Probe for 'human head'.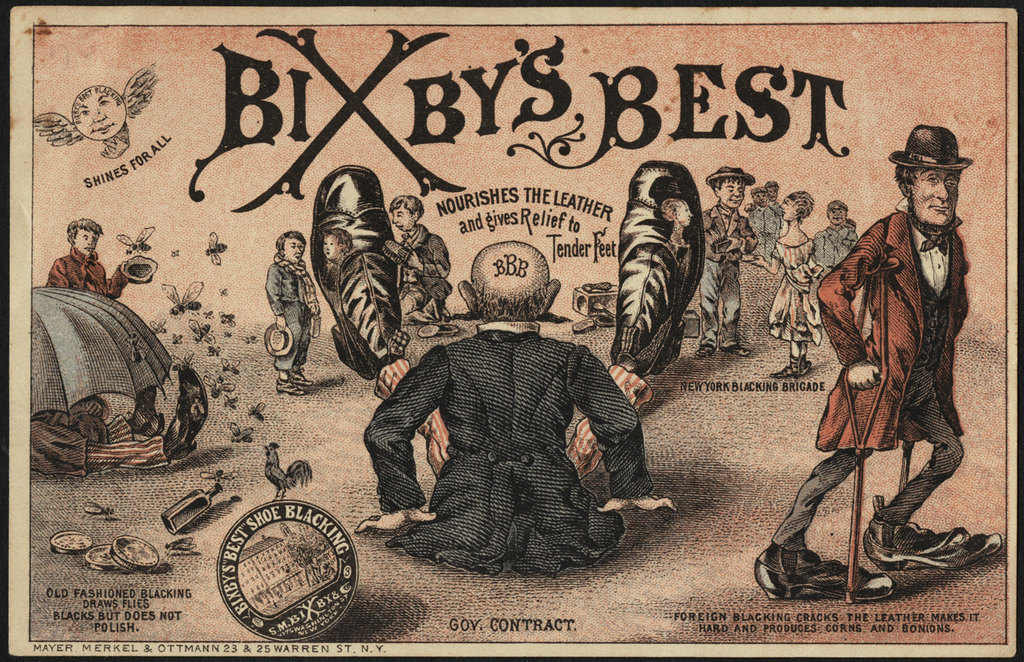
Probe result: (x1=70, y1=220, x2=102, y2=257).
